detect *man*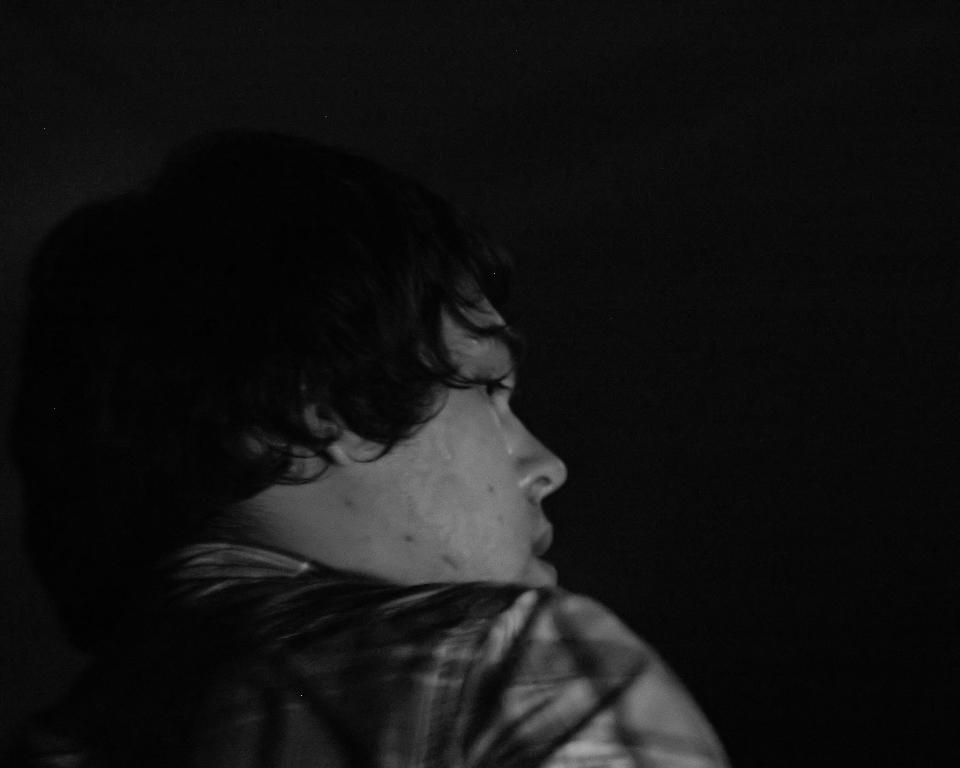
{"left": 22, "top": 88, "right": 820, "bottom": 749}
